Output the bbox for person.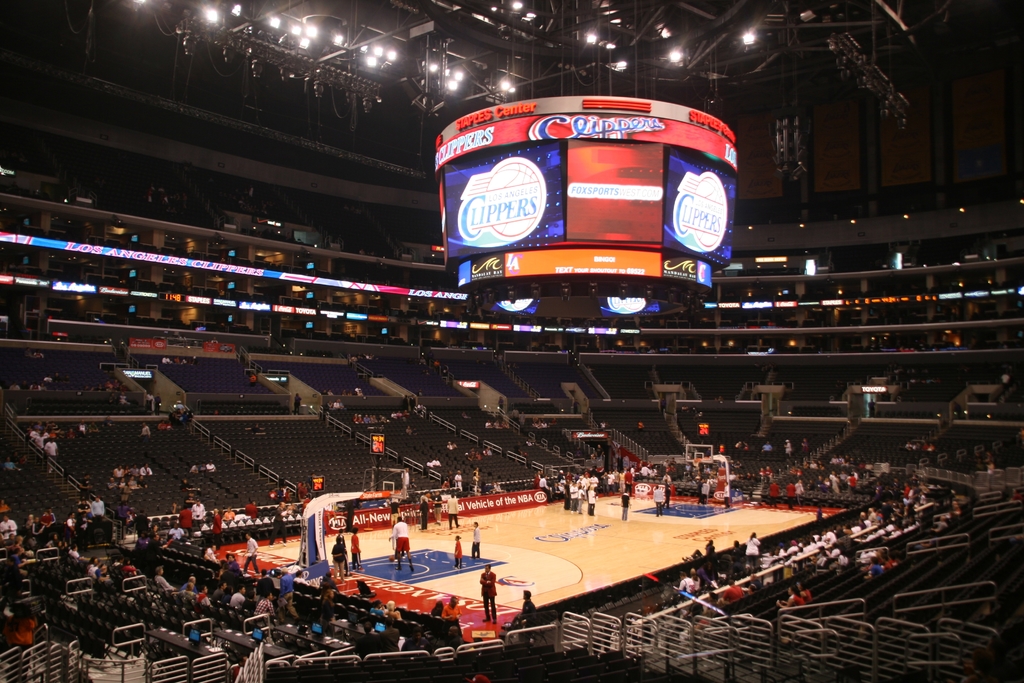
Rect(479, 563, 496, 623).
